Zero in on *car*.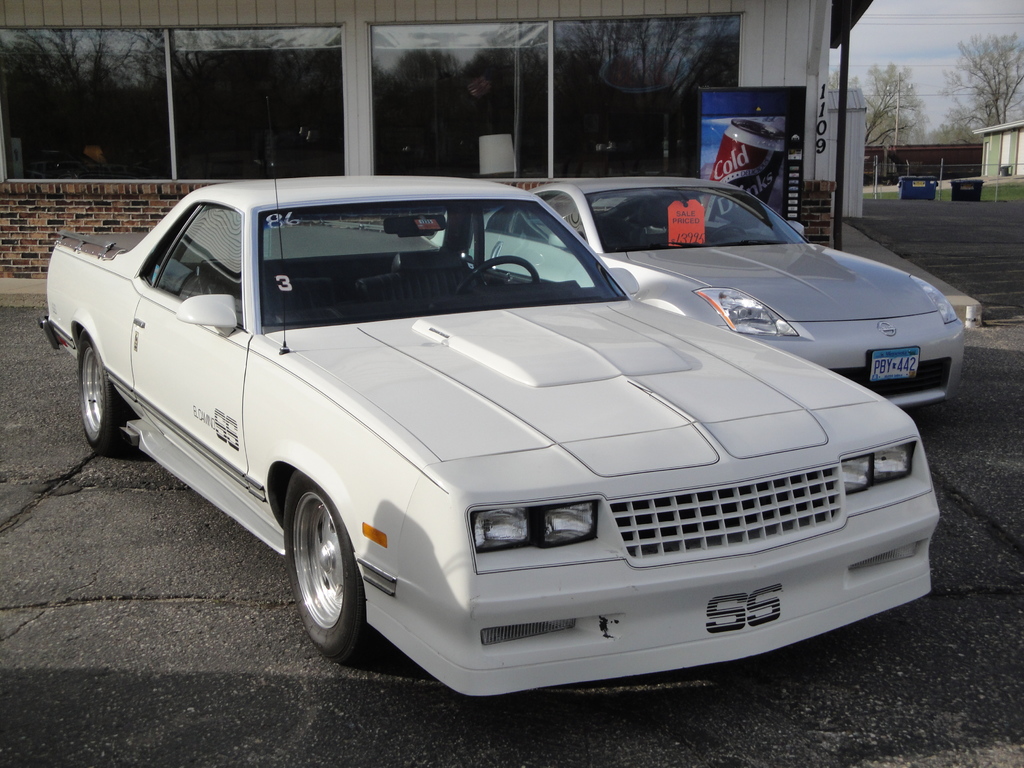
Zeroed in: region(38, 139, 947, 700).
